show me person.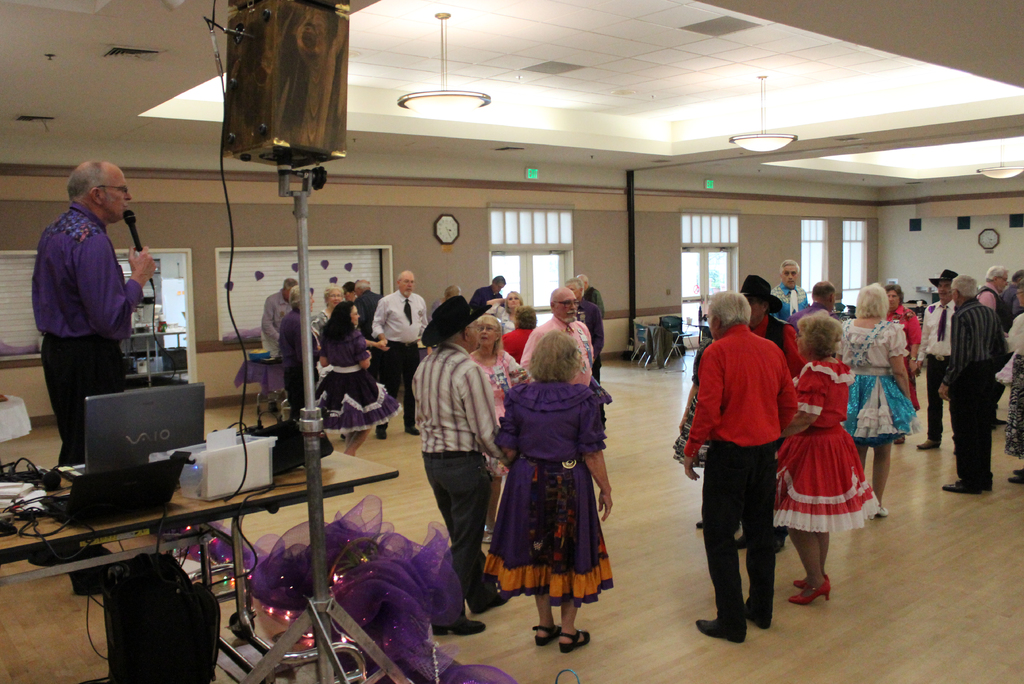
person is here: BBox(972, 265, 1017, 331).
